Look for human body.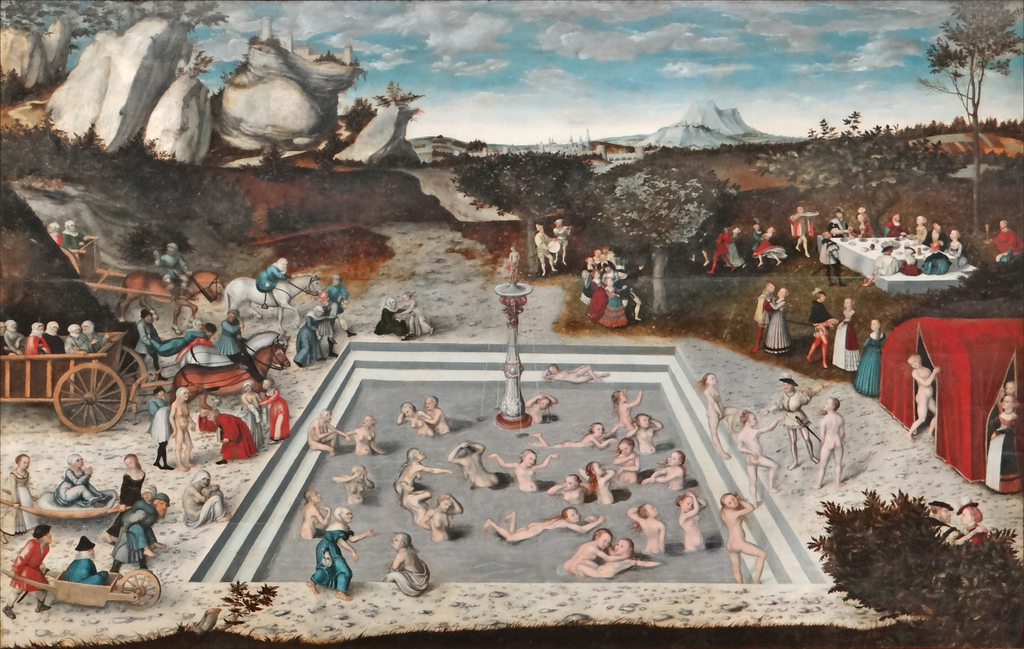
Found: bbox=(687, 231, 707, 261).
